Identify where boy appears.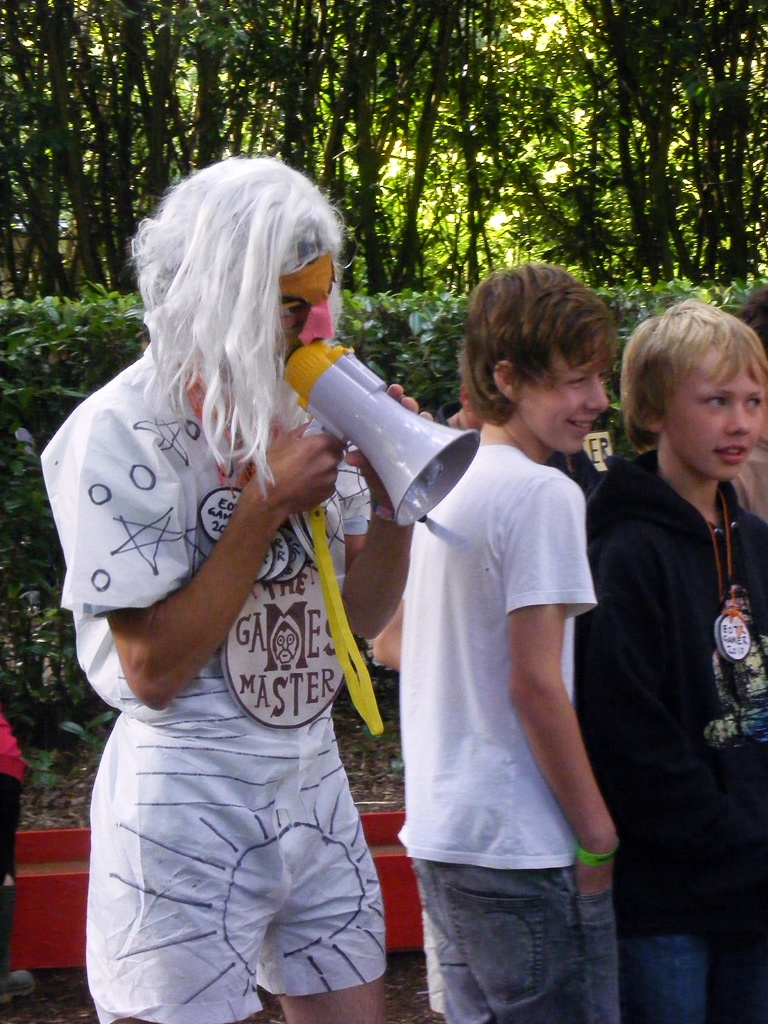
Appears at (left=394, top=263, right=639, bottom=1015).
